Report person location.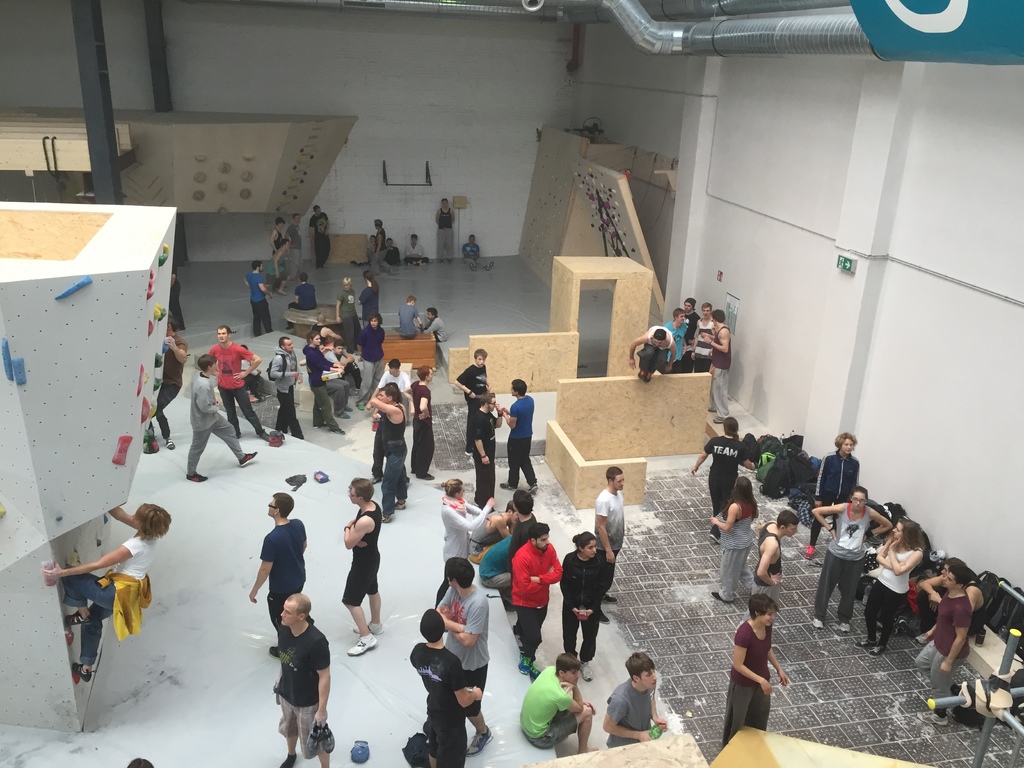
Report: bbox=[719, 597, 788, 752].
